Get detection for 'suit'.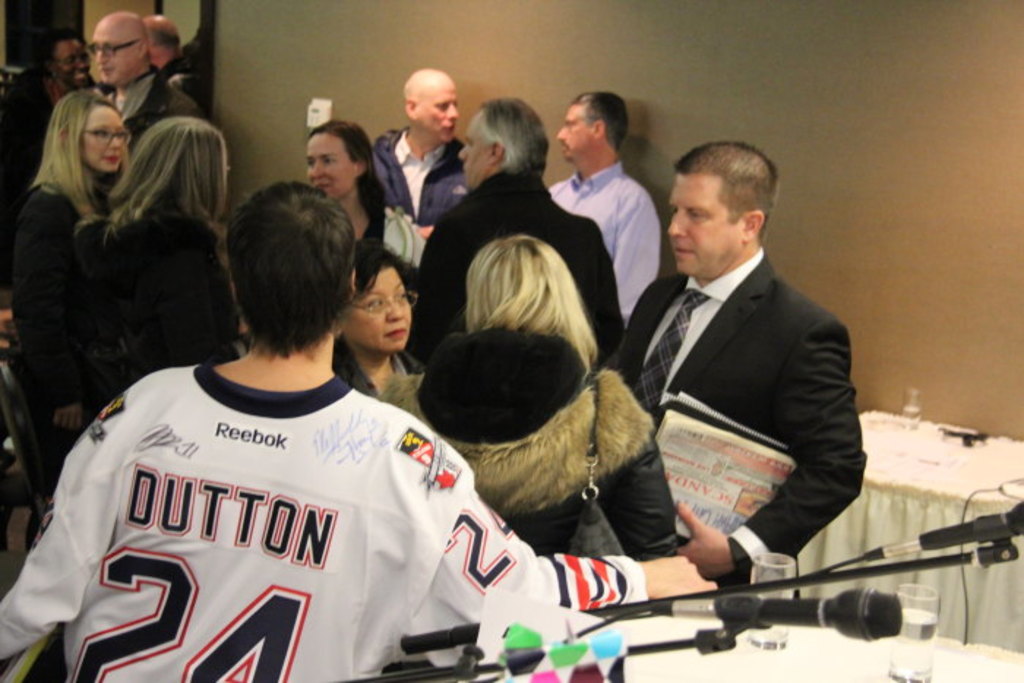
Detection: (left=609, top=159, right=872, bottom=601).
